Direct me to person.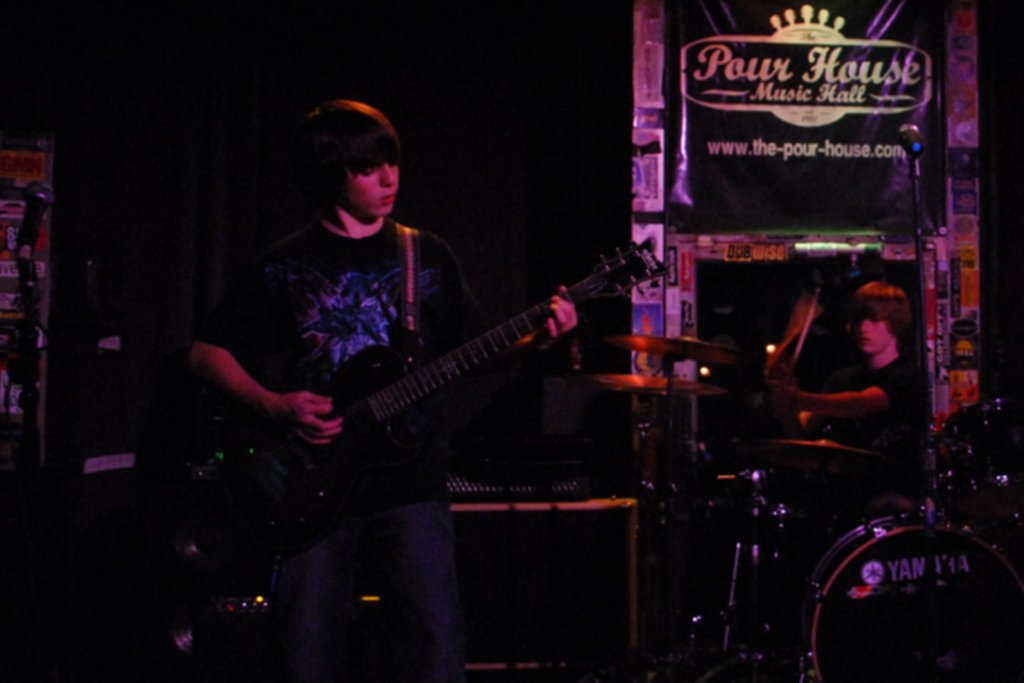
Direction: 181 90 589 682.
